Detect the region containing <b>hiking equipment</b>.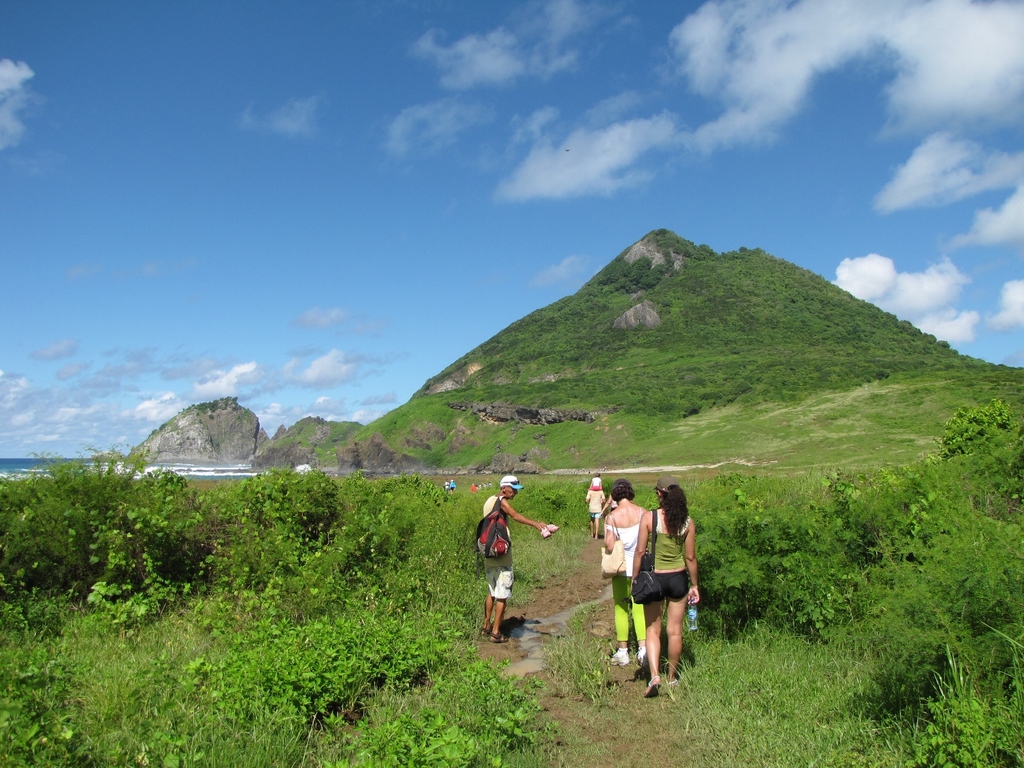
(left=469, top=493, right=511, bottom=561).
